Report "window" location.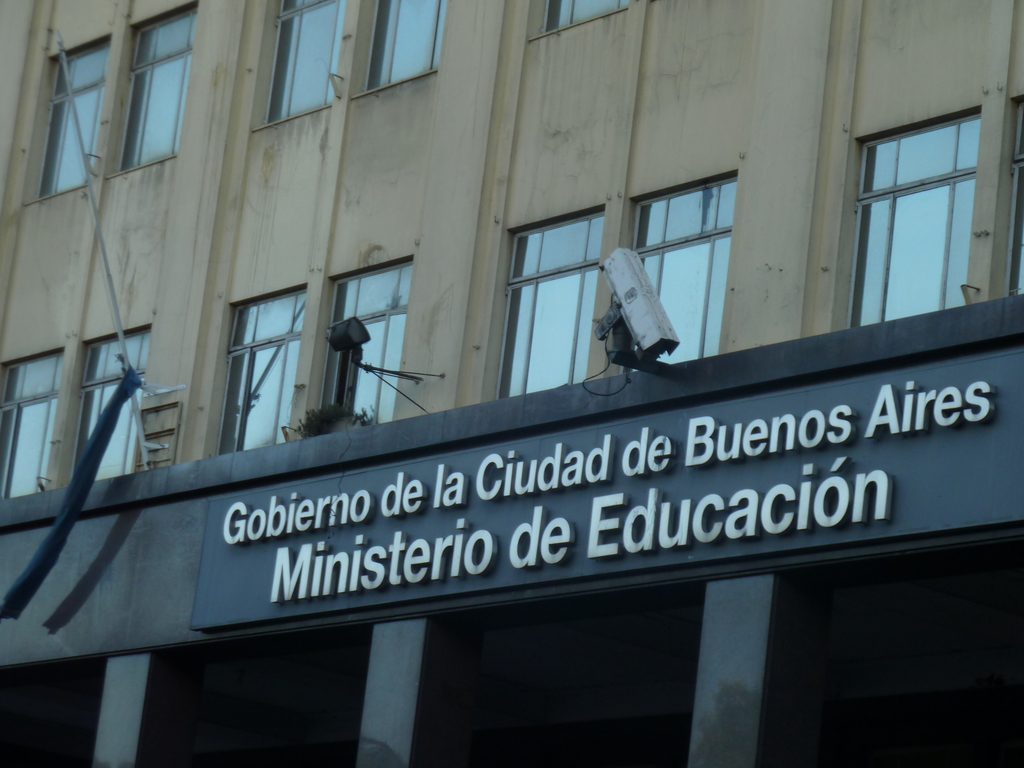
Report: x1=833, y1=101, x2=984, y2=333.
